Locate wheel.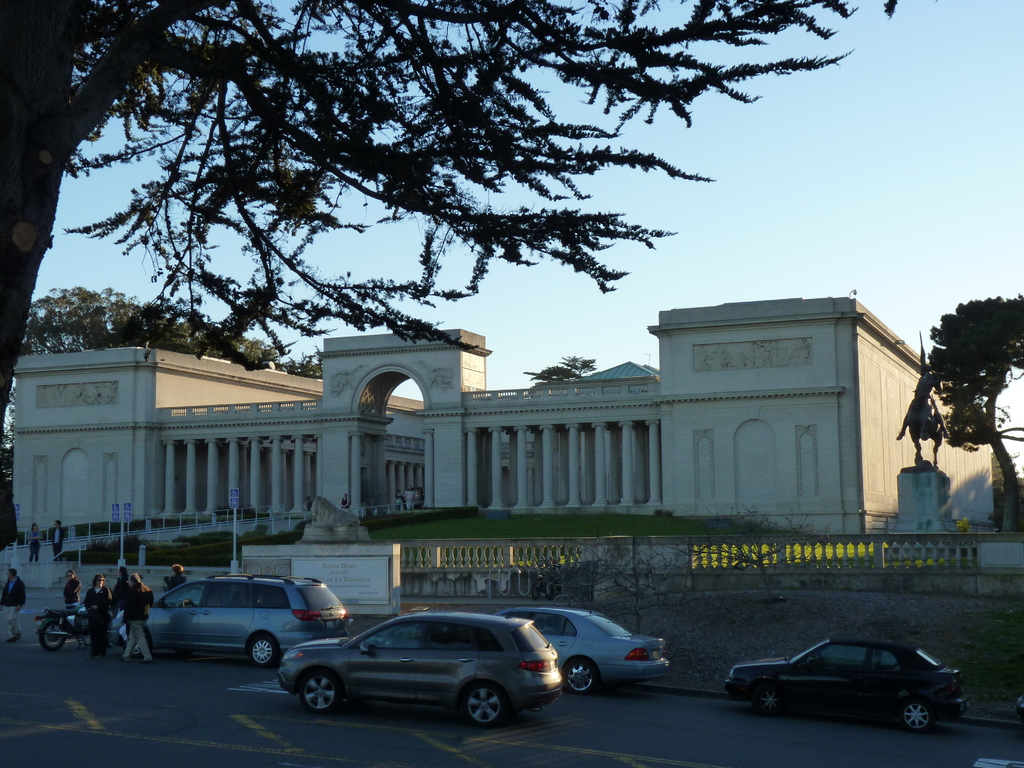
Bounding box: l=562, t=659, r=599, b=696.
